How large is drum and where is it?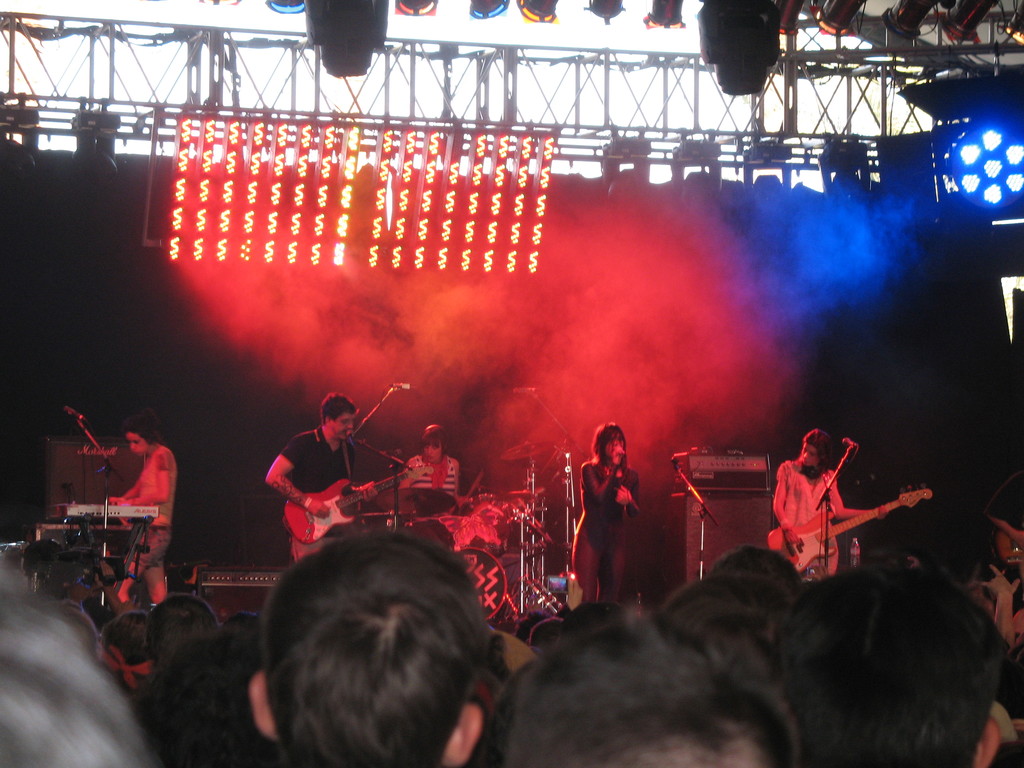
Bounding box: select_region(357, 511, 418, 532).
